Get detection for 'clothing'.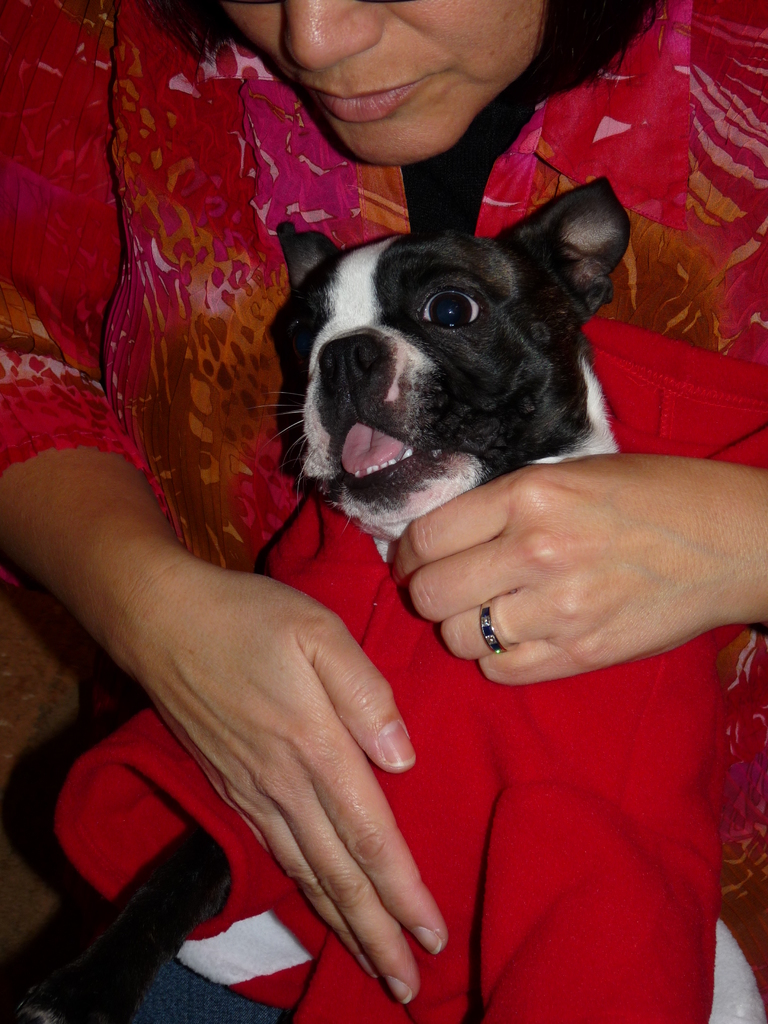
Detection: <bbox>0, 0, 767, 993</bbox>.
